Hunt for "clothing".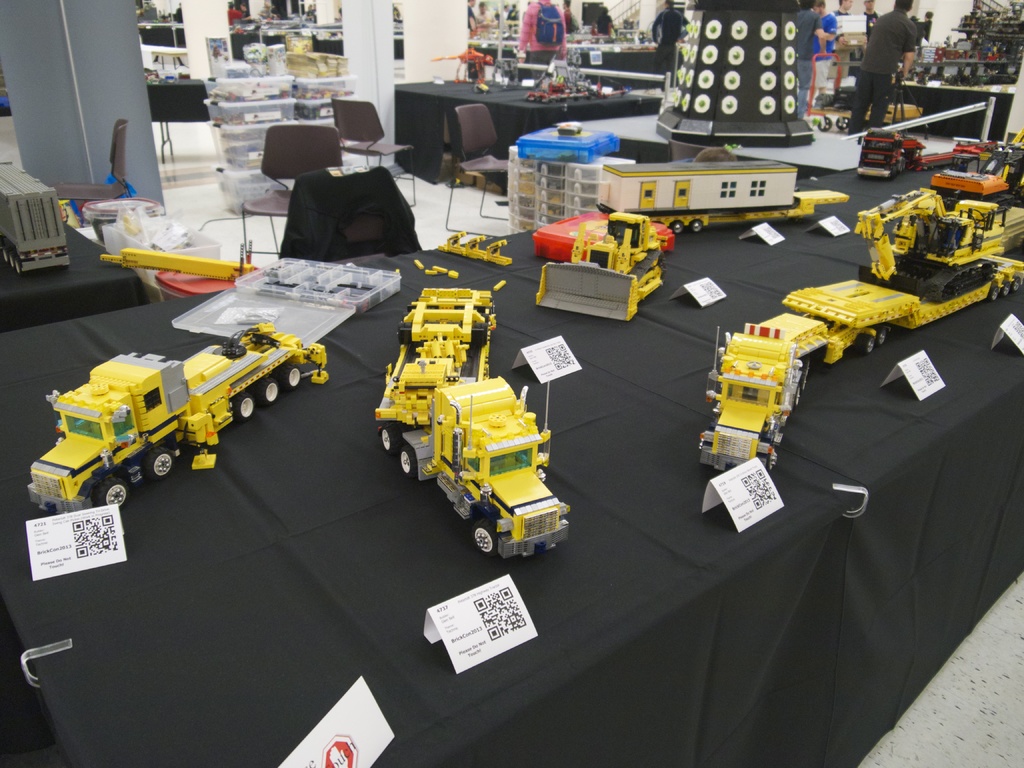
Hunted down at bbox=[223, 6, 243, 28].
